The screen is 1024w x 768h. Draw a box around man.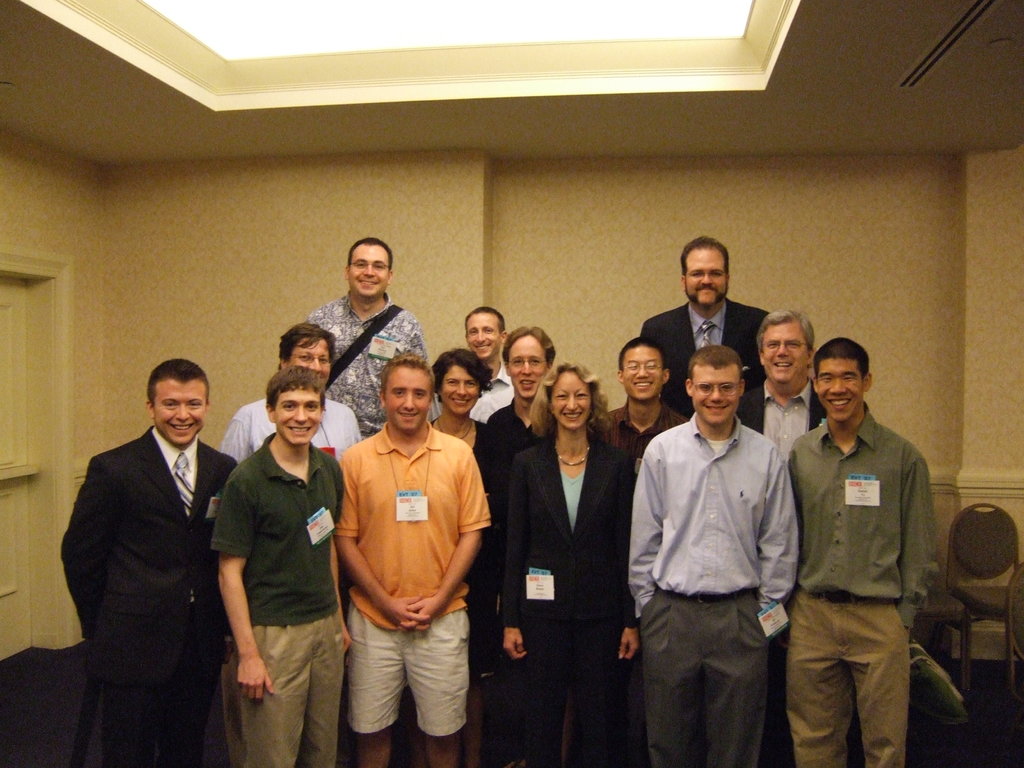
bbox=[209, 365, 350, 767].
